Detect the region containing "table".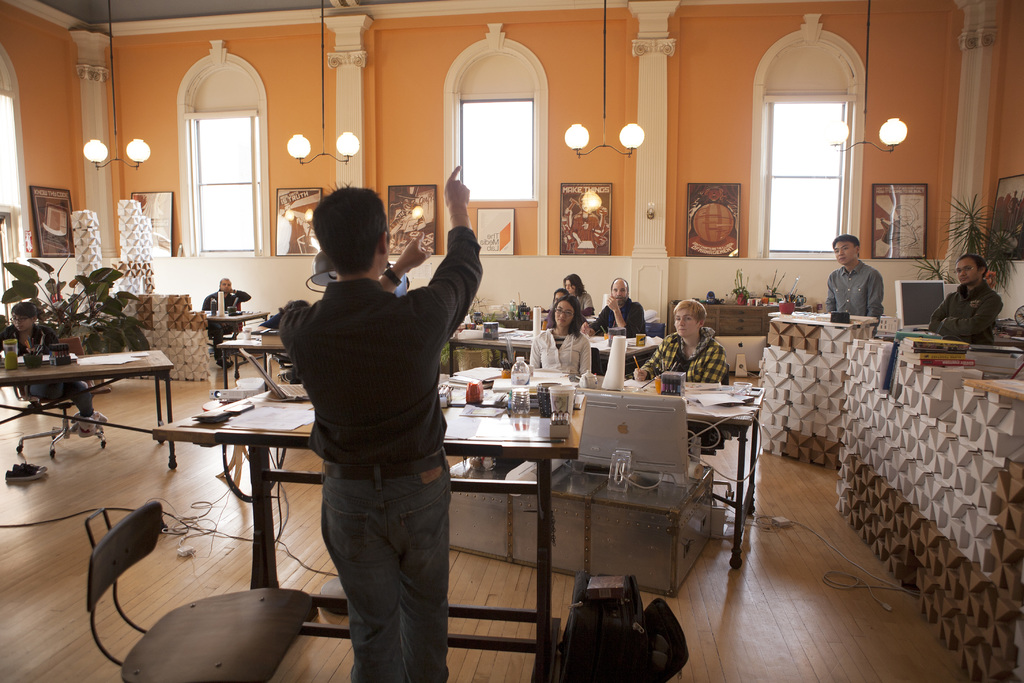
locate(202, 302, 276, 369).
